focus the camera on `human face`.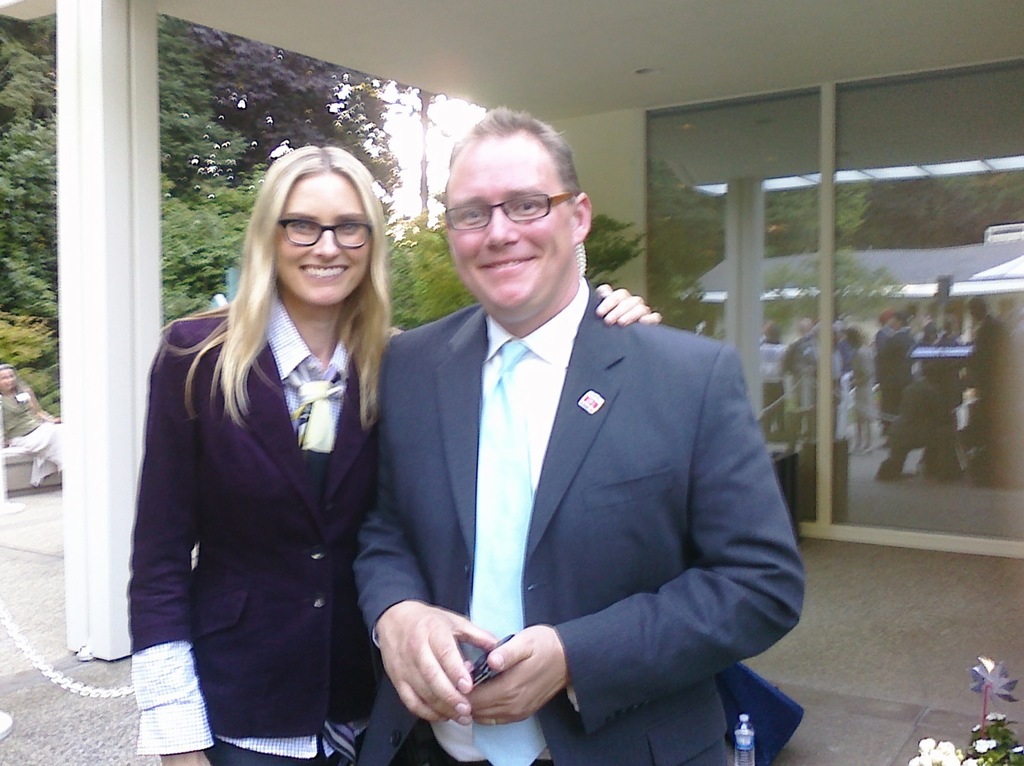
Focus region: 275 170 371 307.
